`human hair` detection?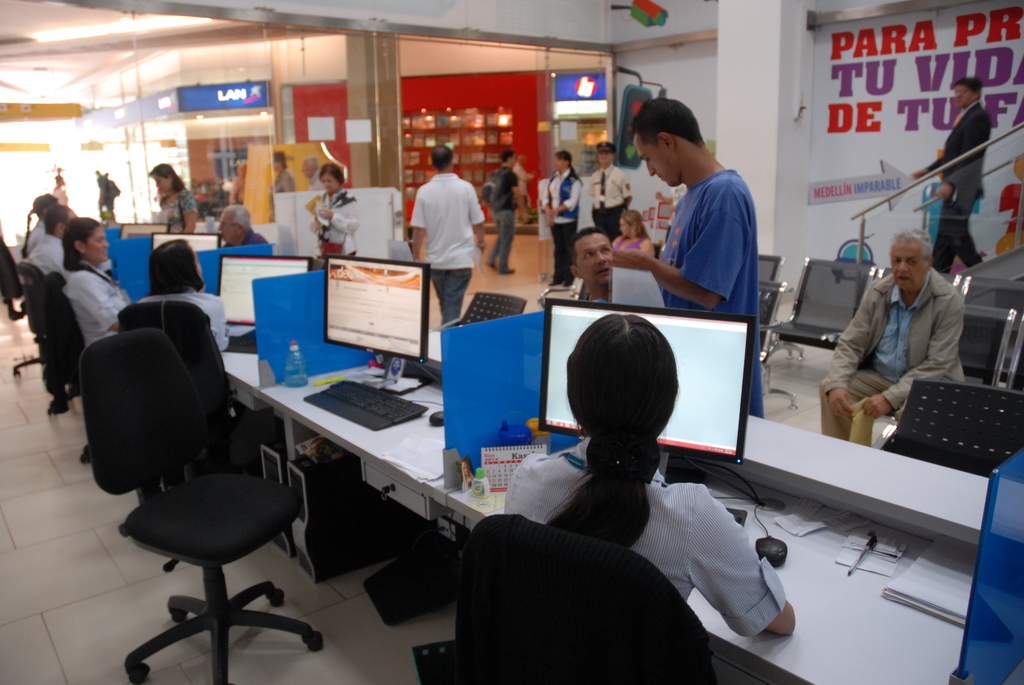
Rect(226, 202, 252, 235)
